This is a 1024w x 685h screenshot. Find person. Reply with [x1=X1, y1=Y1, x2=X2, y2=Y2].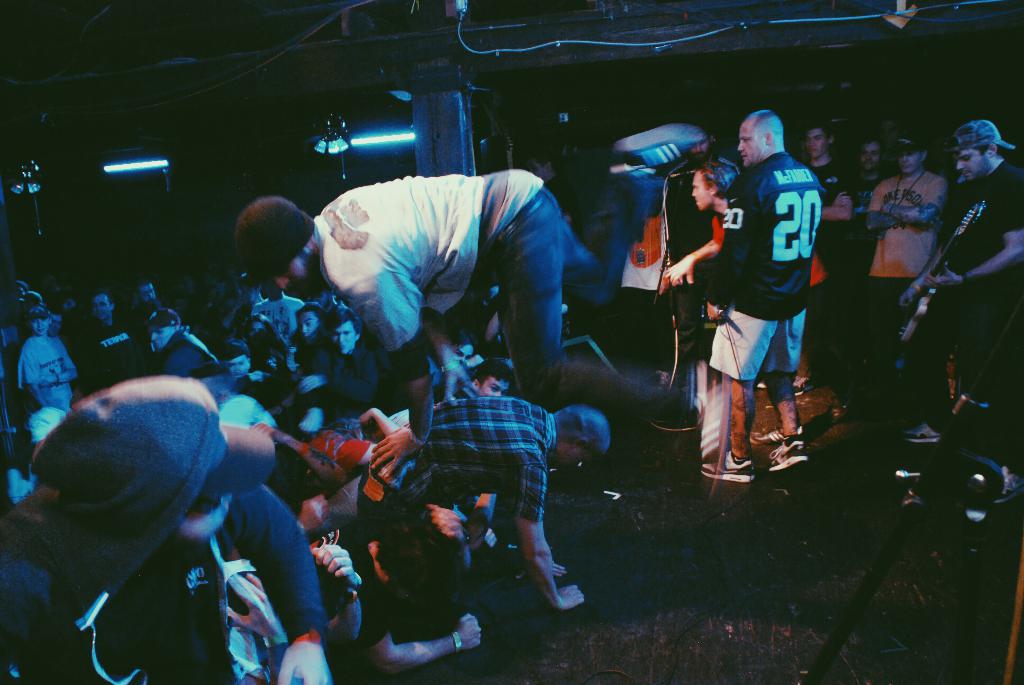
[x1=21, y1=305, x2=79, y2=413].
